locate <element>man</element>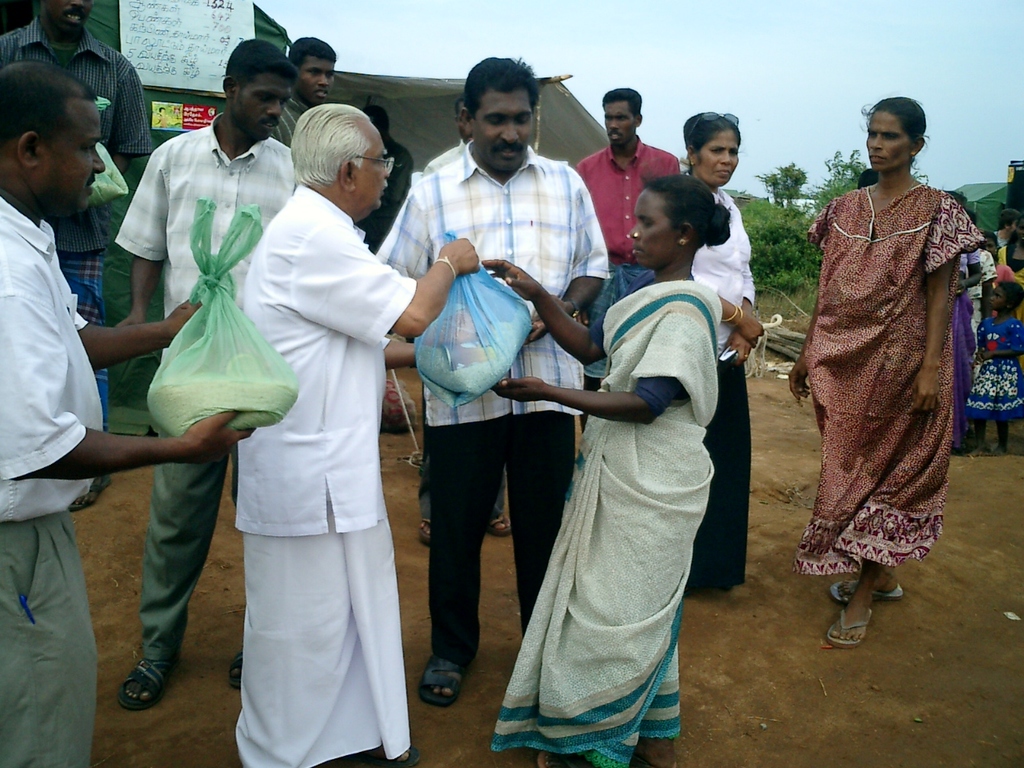
565,83,682,262
